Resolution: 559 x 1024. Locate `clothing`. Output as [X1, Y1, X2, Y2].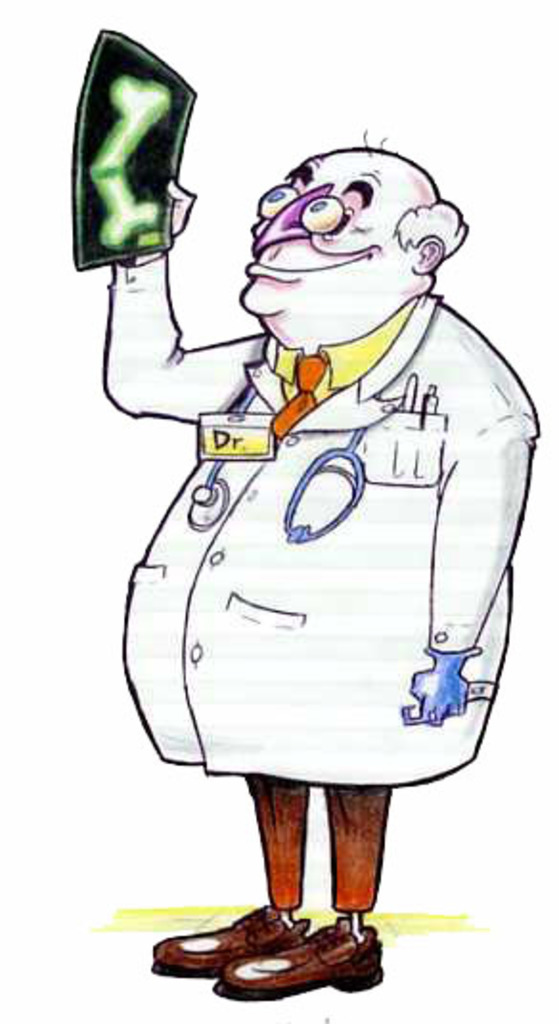
[82, 230, 546, 798].
